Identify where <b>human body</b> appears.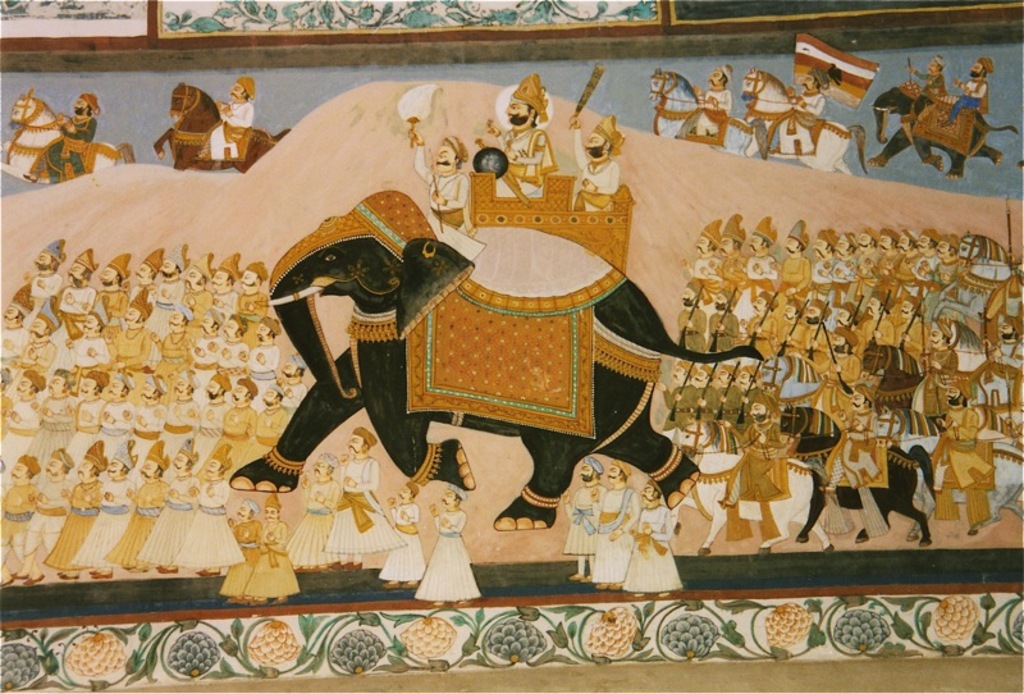
Appears at [695, 365, 718, 416].
